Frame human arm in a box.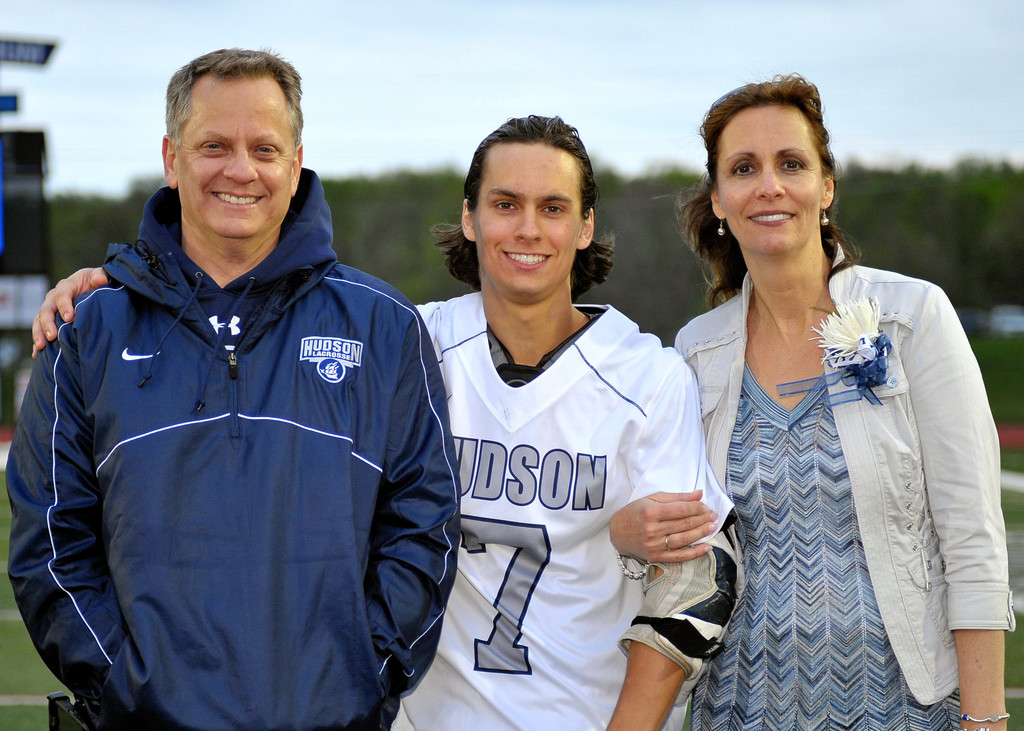
box(1, 312, 129, 695).
